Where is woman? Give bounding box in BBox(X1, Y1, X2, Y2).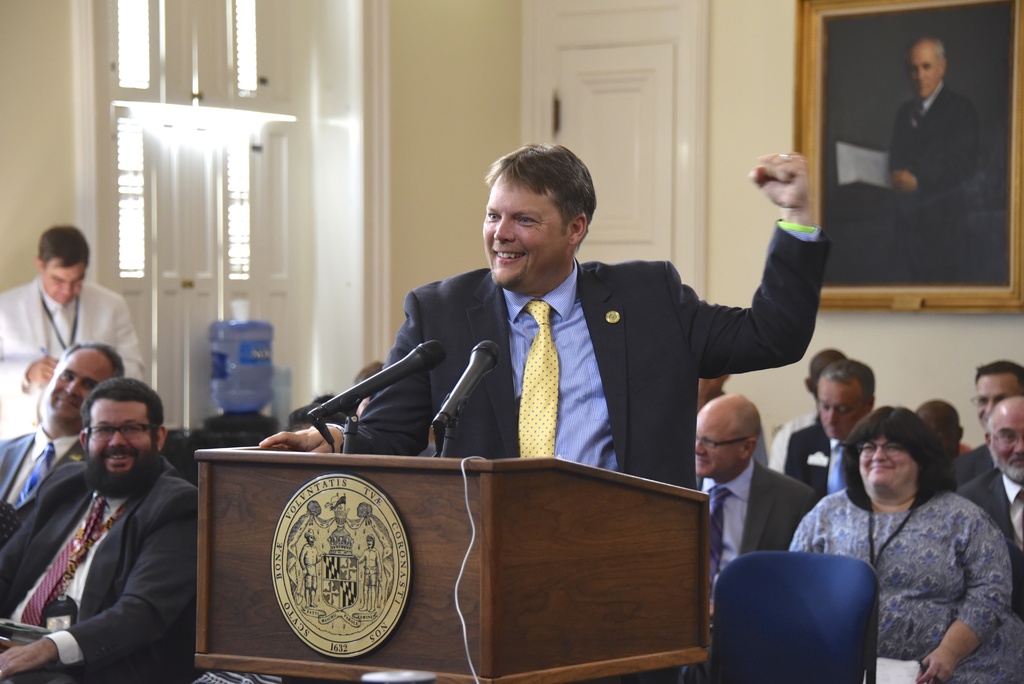
BBox(799, 377, 1012, 683).
